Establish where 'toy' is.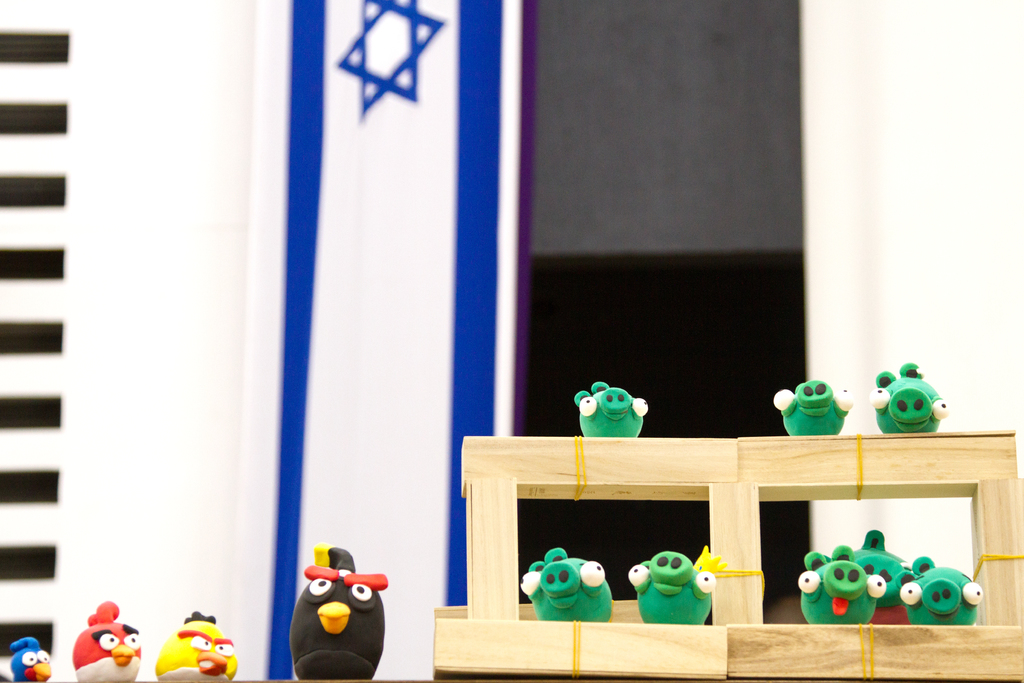
Established at detection(154, 609, 238, 680).
